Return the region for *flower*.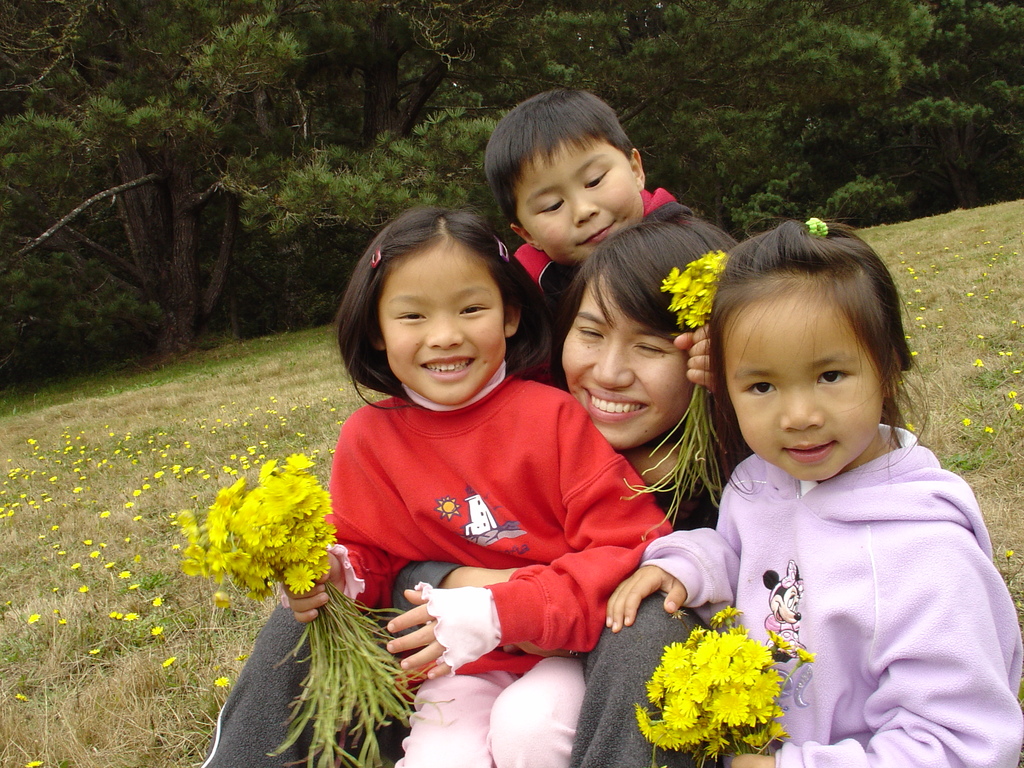
Rect(231, 456, 232, 456).
